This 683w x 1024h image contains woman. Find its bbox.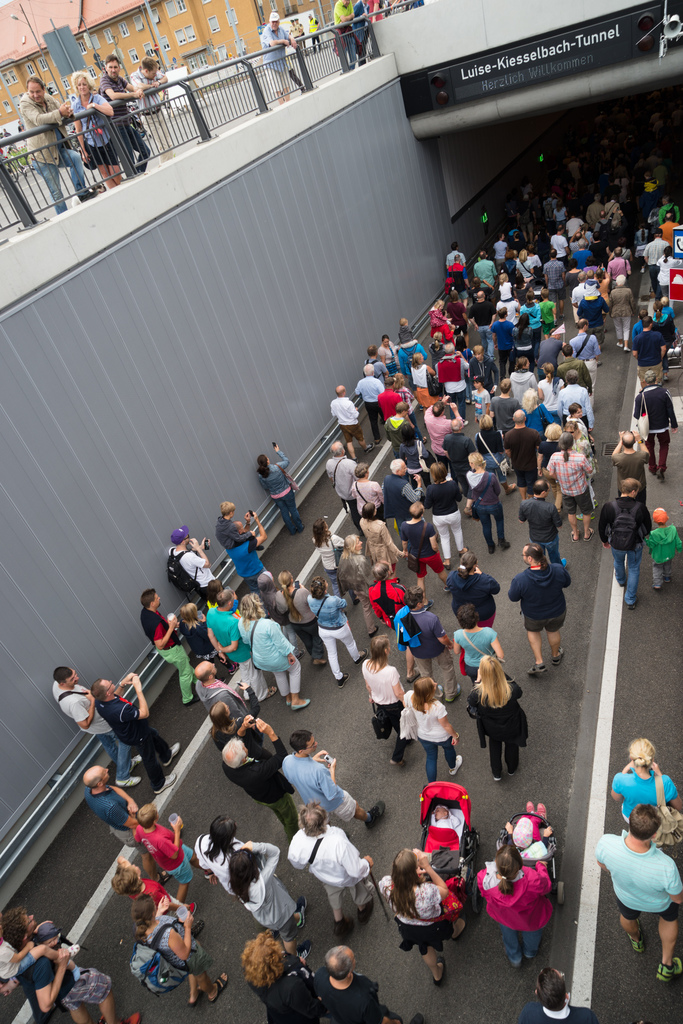
pyautogui.locateOnScreen(256, 443, 305, 534).
